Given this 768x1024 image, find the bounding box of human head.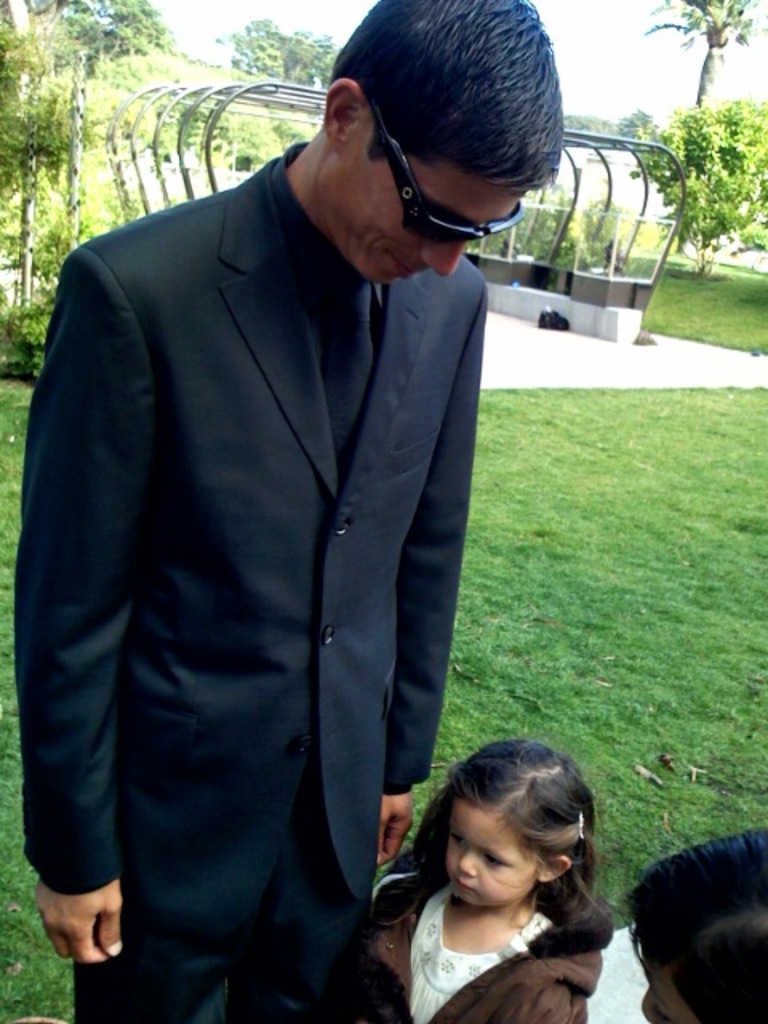
locate(318, 0, 578, 286).
